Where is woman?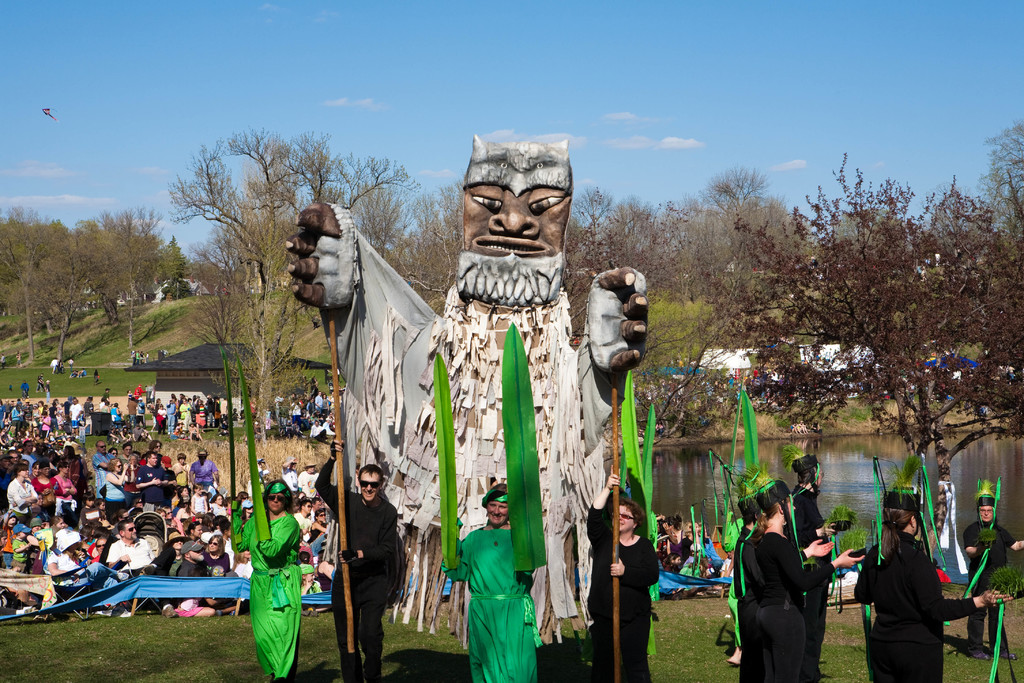
225:477:305:682.
